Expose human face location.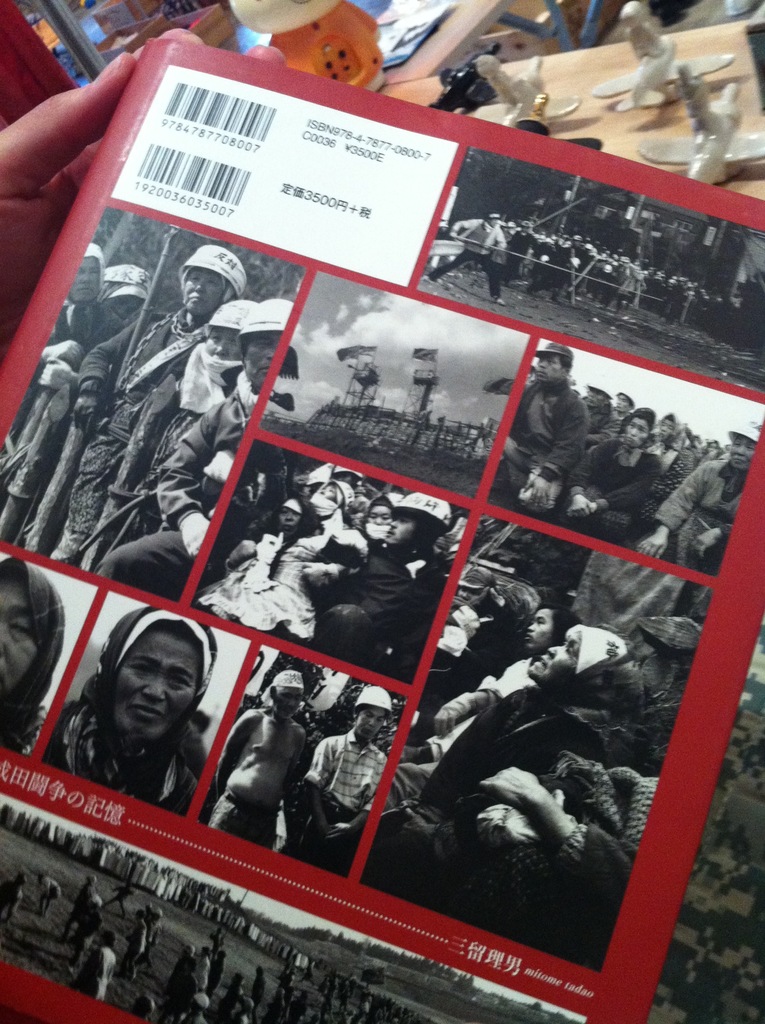
Exposed at Rect(627, 419, 644, 449).
